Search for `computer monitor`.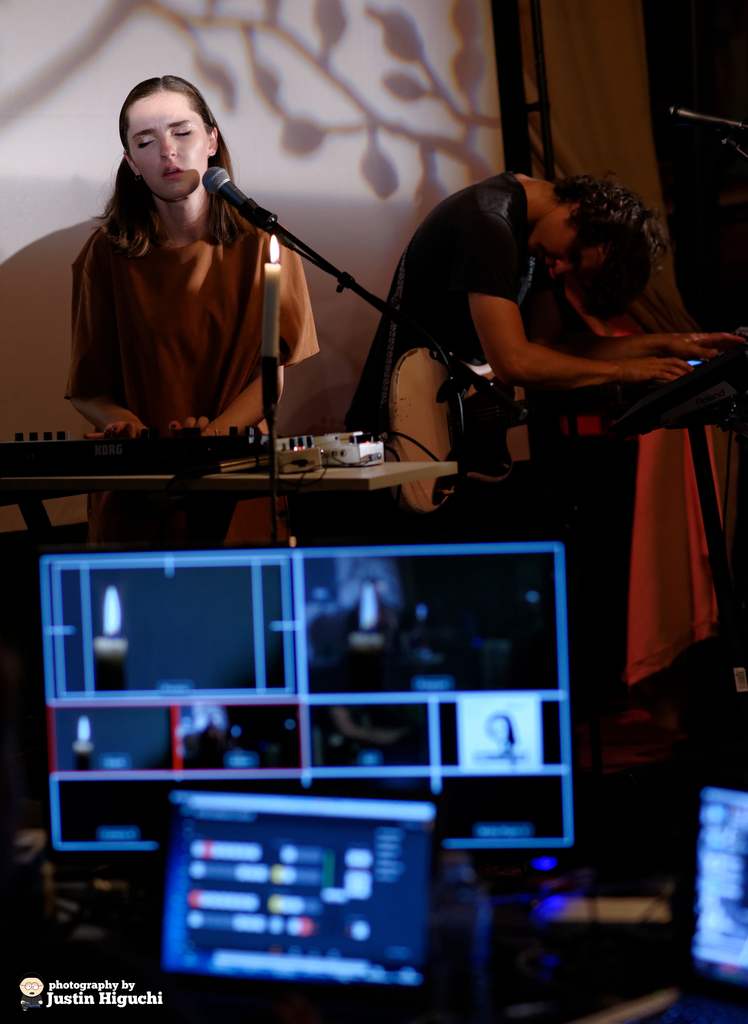
Found at Rect(22, 532, 592, 936).
